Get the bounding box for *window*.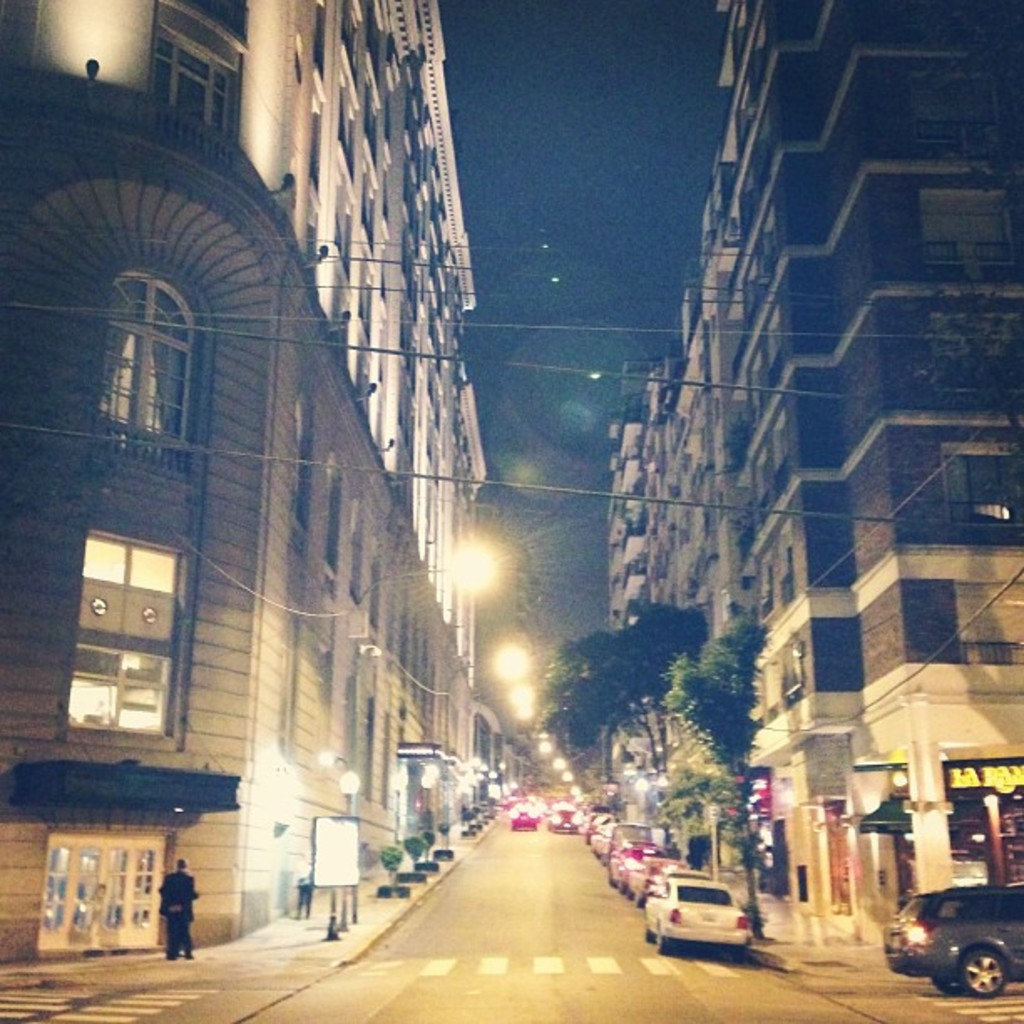
bbox=(59, 530, 201, 746).
